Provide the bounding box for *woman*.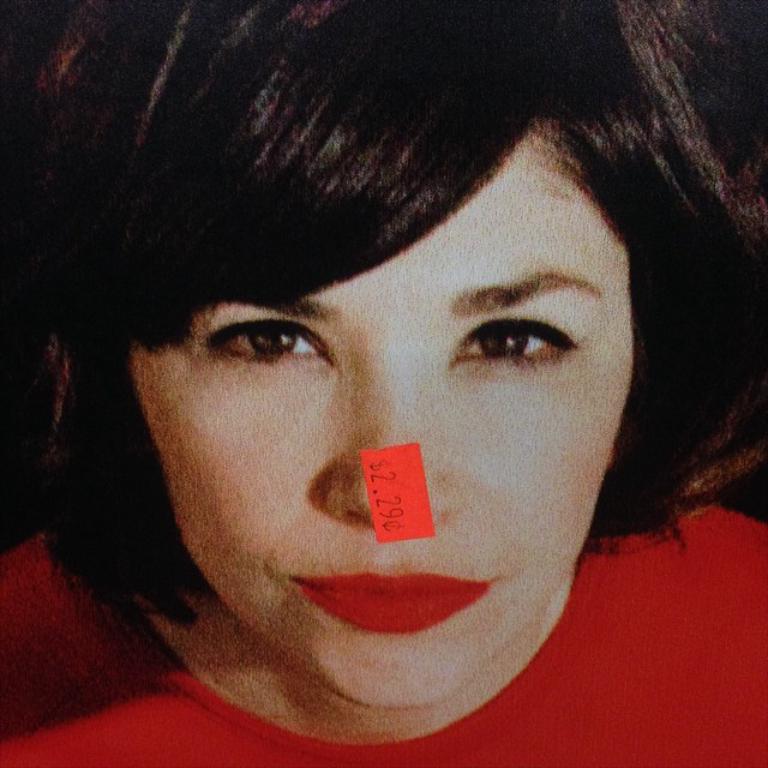
pyautogui.locateOnScreen(0, 28, 743, 755).
